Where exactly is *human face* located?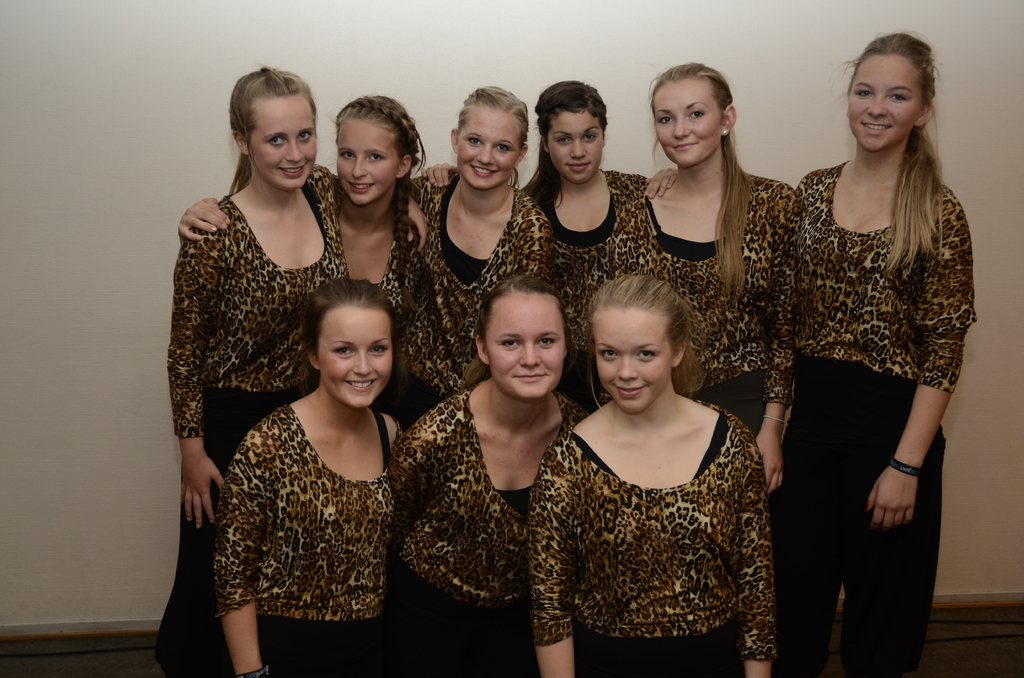
Its bounding box is 246 91 319 190.
